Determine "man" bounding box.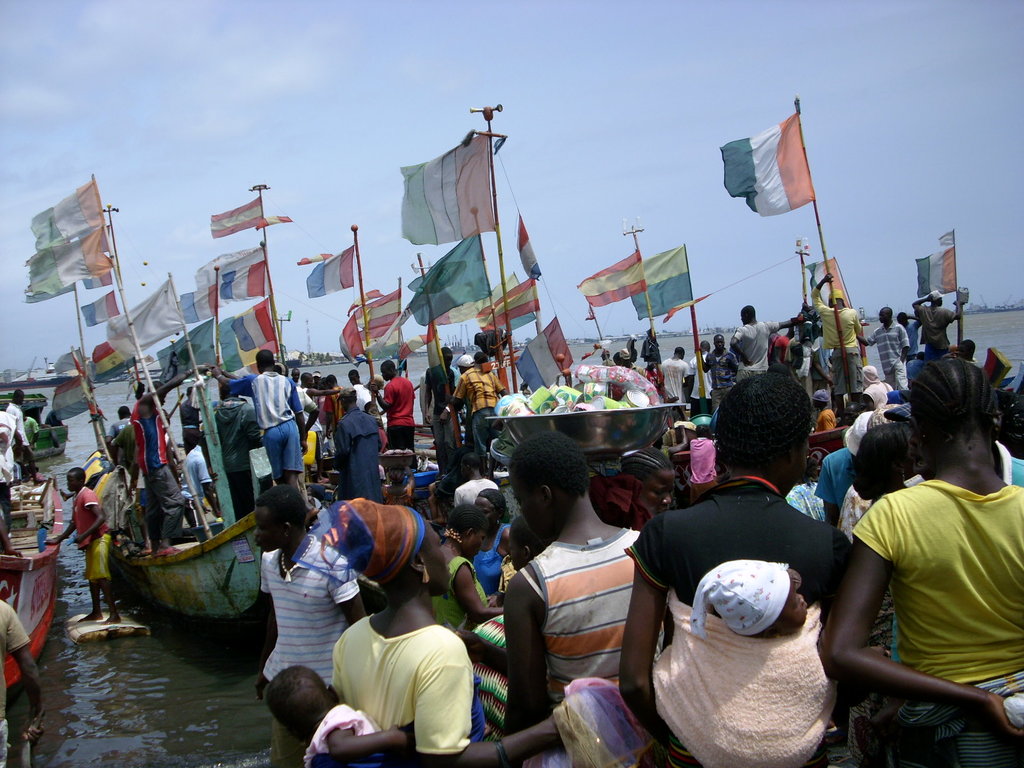
Determined: l=844, t=392, r=876, b=457.
